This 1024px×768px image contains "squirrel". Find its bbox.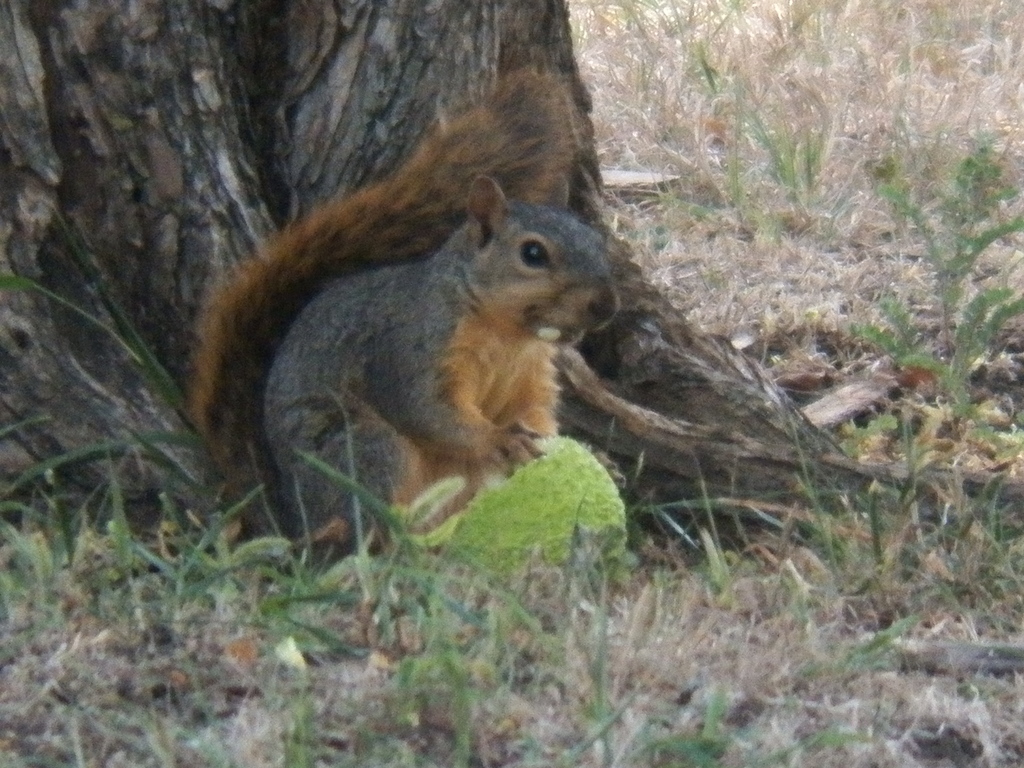
183,60,630,585.
